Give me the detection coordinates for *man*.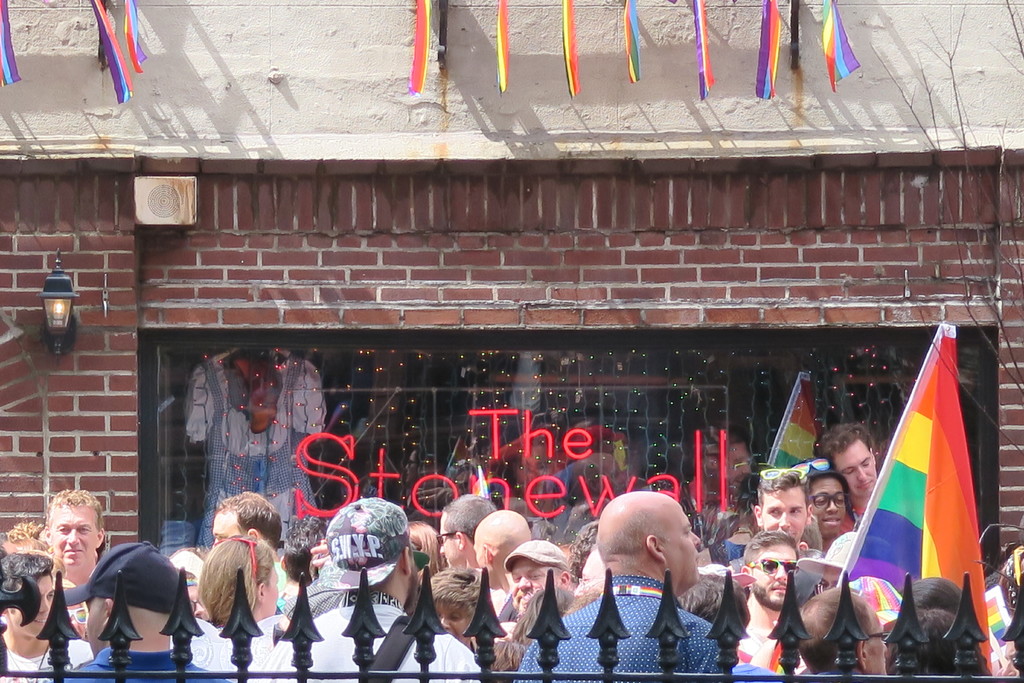
region(796, 579, 890, 682).
